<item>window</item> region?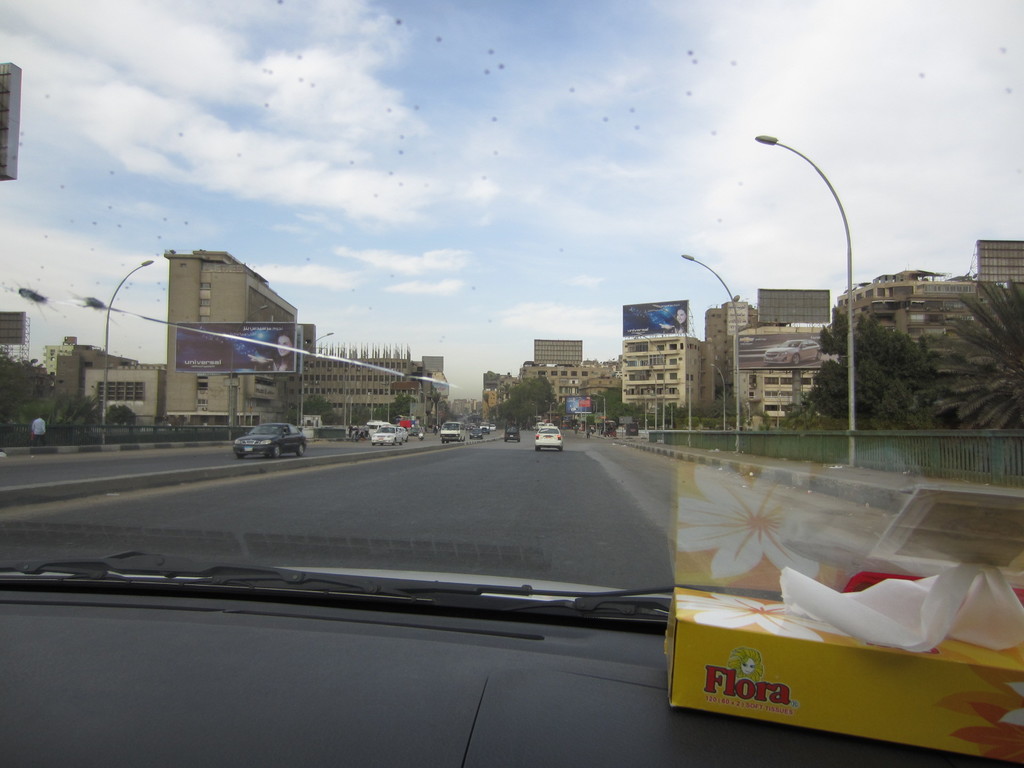
x1=623 y1=387 x2=634 y2=396
